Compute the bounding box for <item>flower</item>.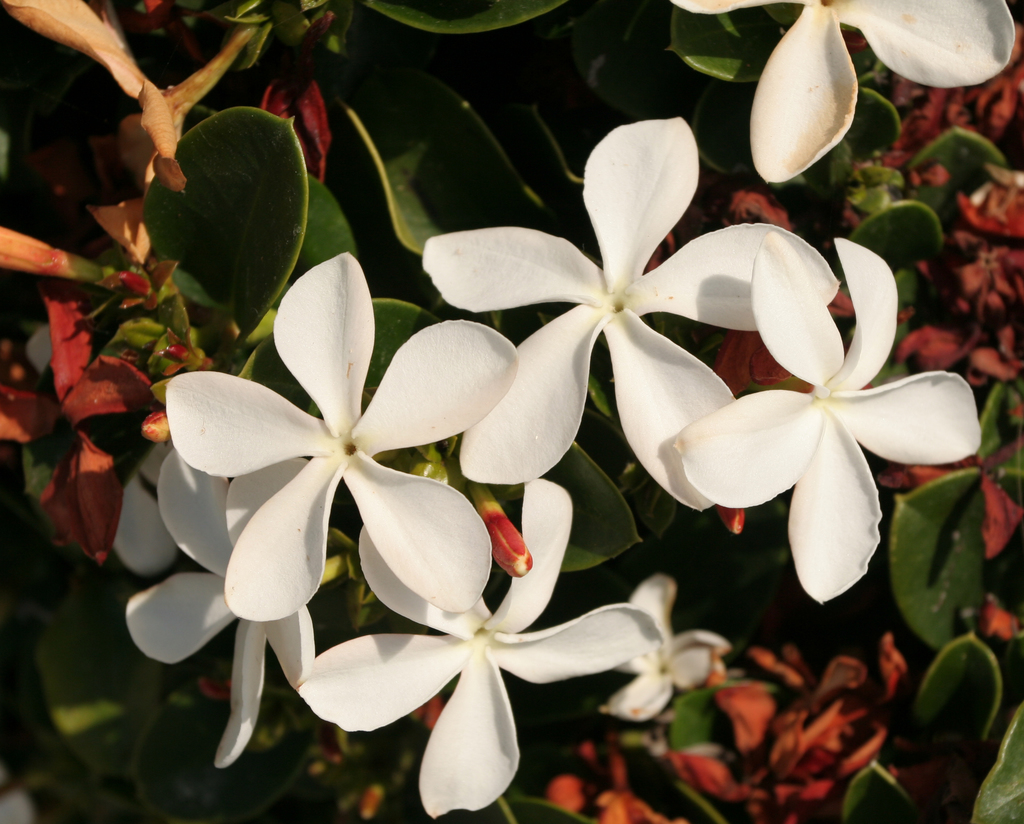
[x1=419, y1=117, x2=835, y2=519].
